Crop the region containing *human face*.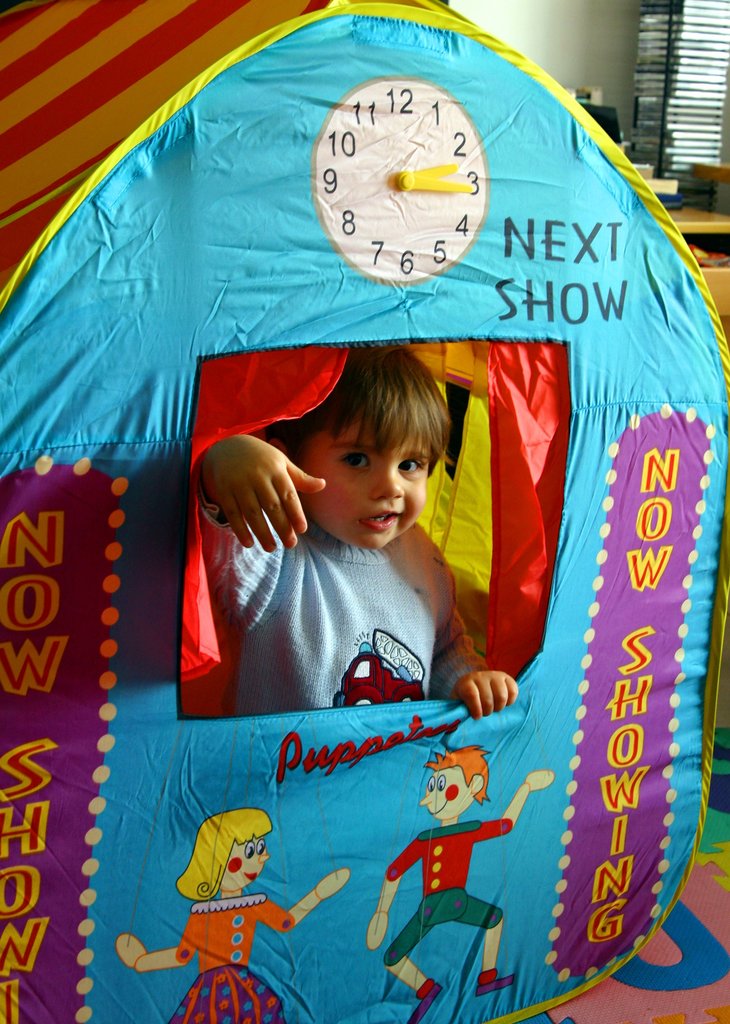
Crop region: l=304, t=416, r=432, b=549.
